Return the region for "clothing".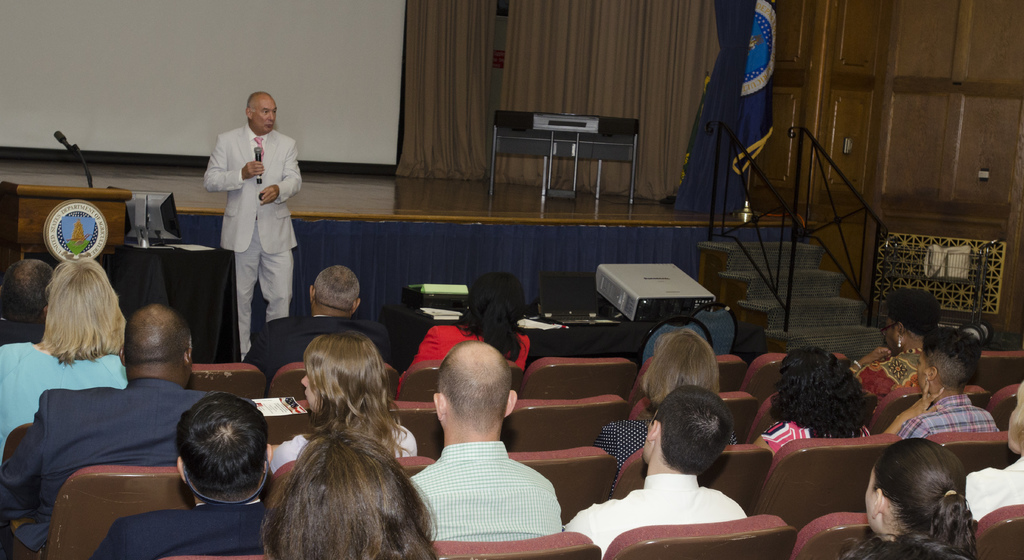
93, 499, 276, 559.
